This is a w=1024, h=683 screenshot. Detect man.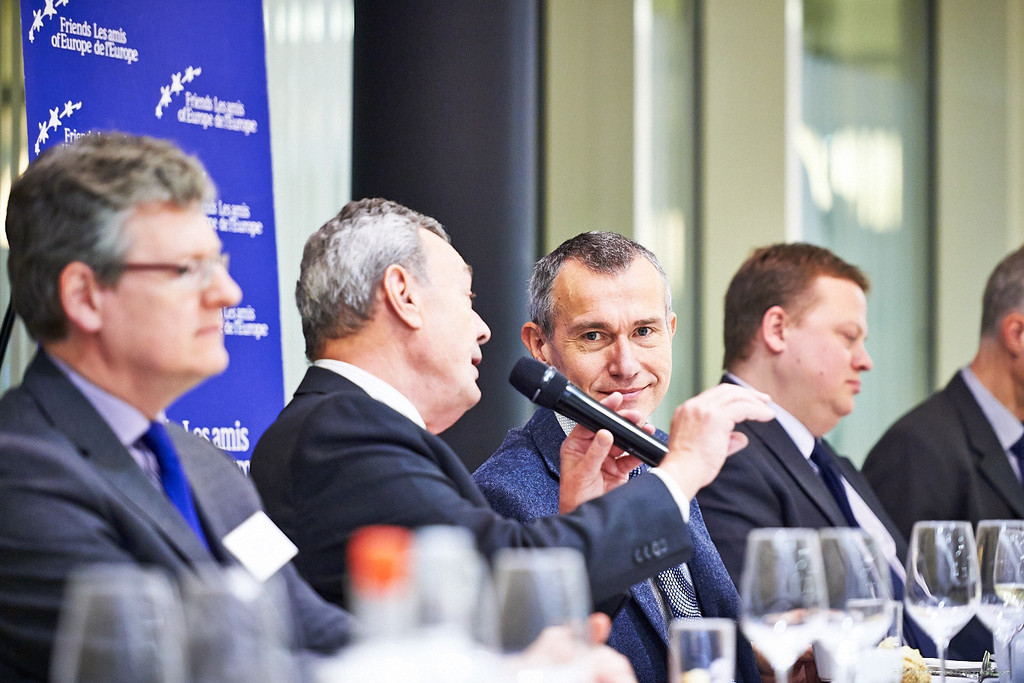
box(469, 232, 810, 682).
